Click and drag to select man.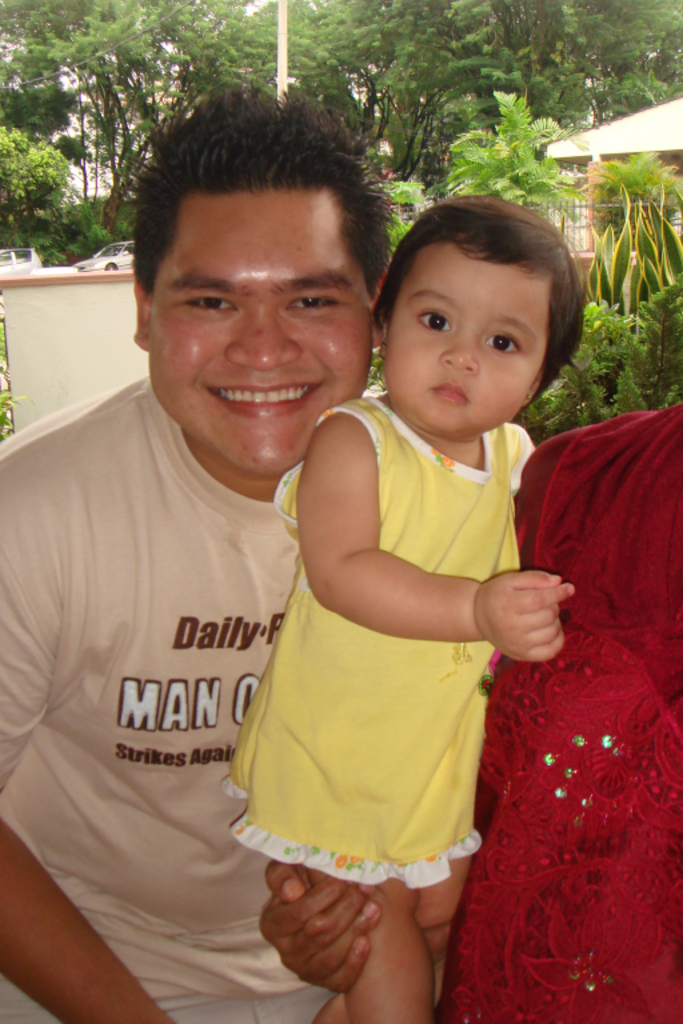
Selection: region(16, 123, 466, 1003).
